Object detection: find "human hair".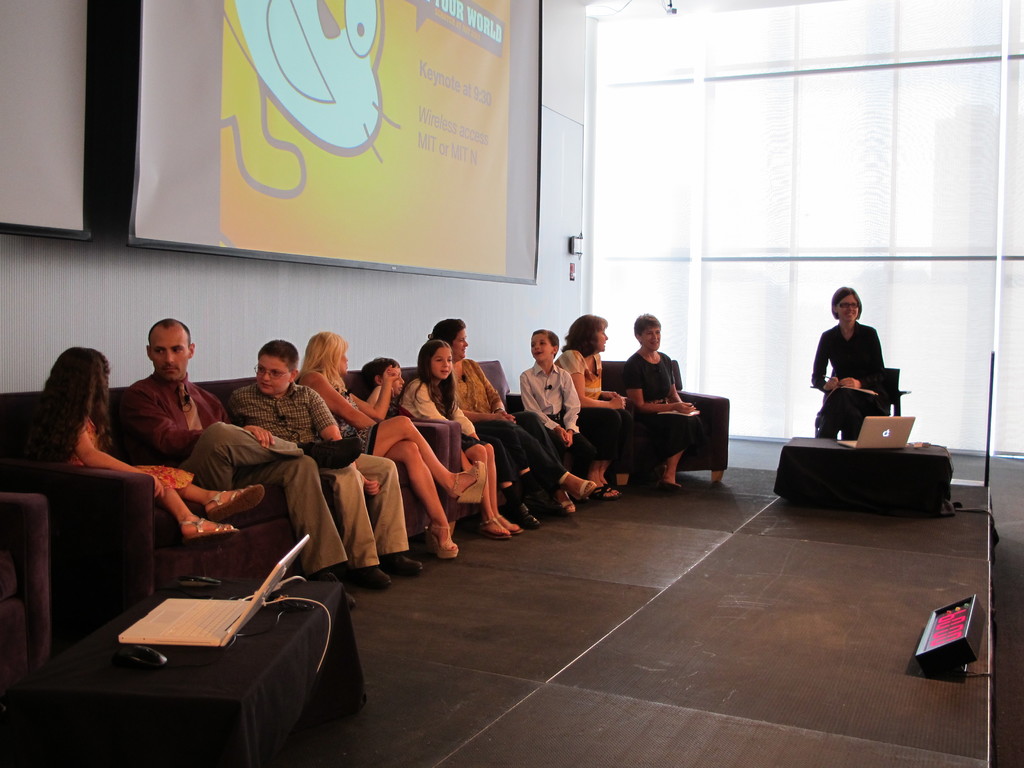
24:328:90:490.
